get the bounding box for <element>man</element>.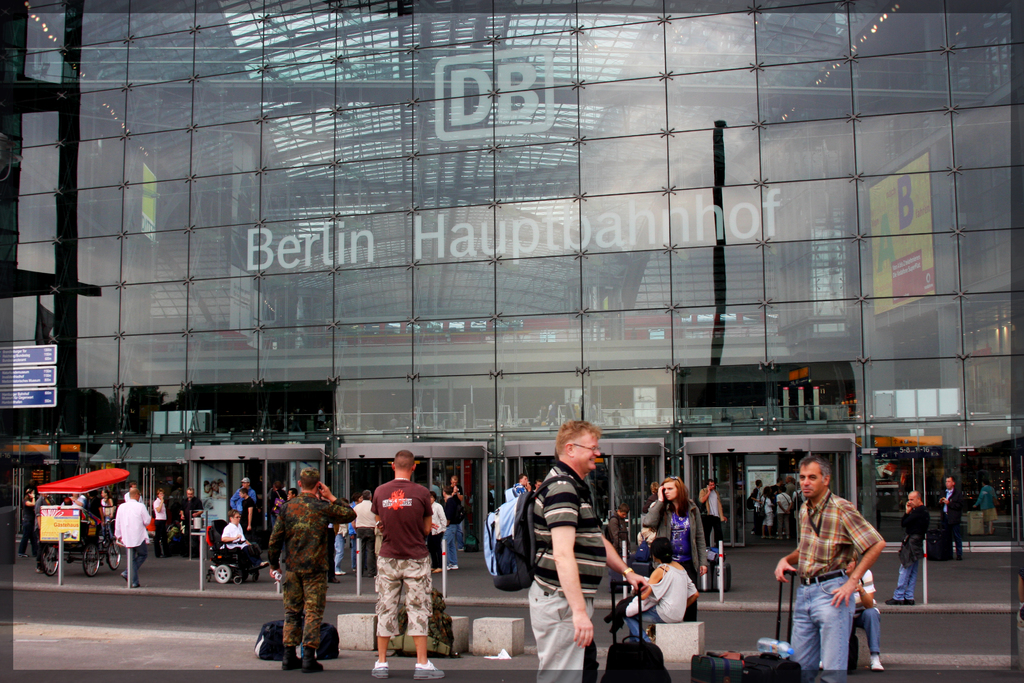
region(480, 420, 650, 682).
